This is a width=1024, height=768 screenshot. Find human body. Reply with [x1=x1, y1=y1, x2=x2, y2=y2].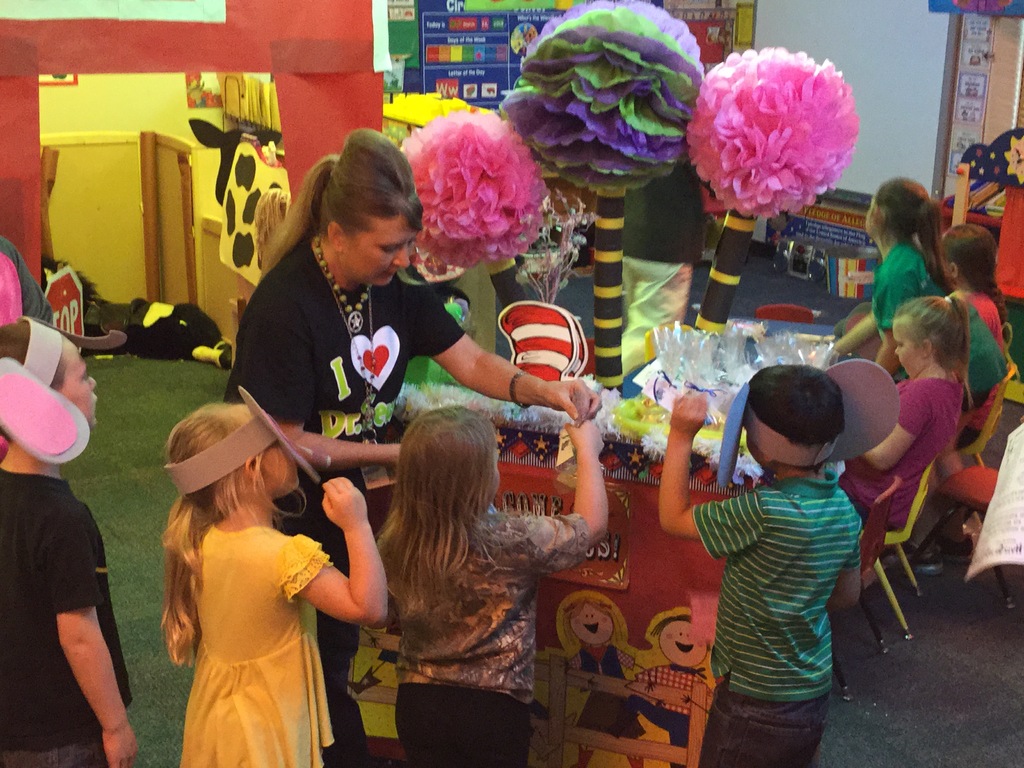
[x1=397, y1=422, x2=609, y2=767].
